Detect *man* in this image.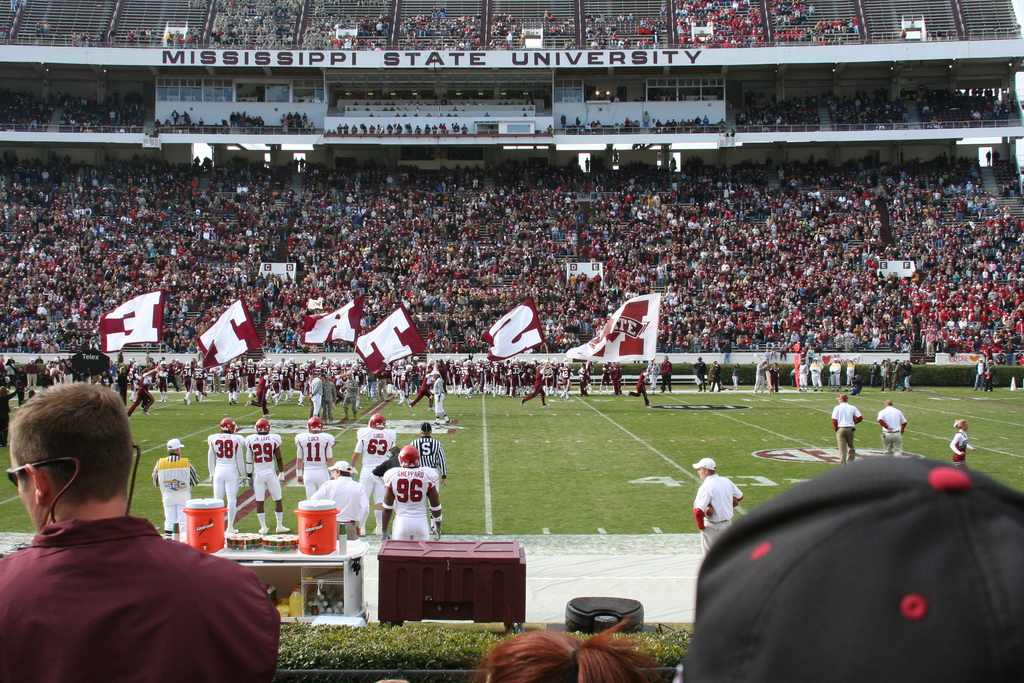
Detection: [206,416,250,536].
